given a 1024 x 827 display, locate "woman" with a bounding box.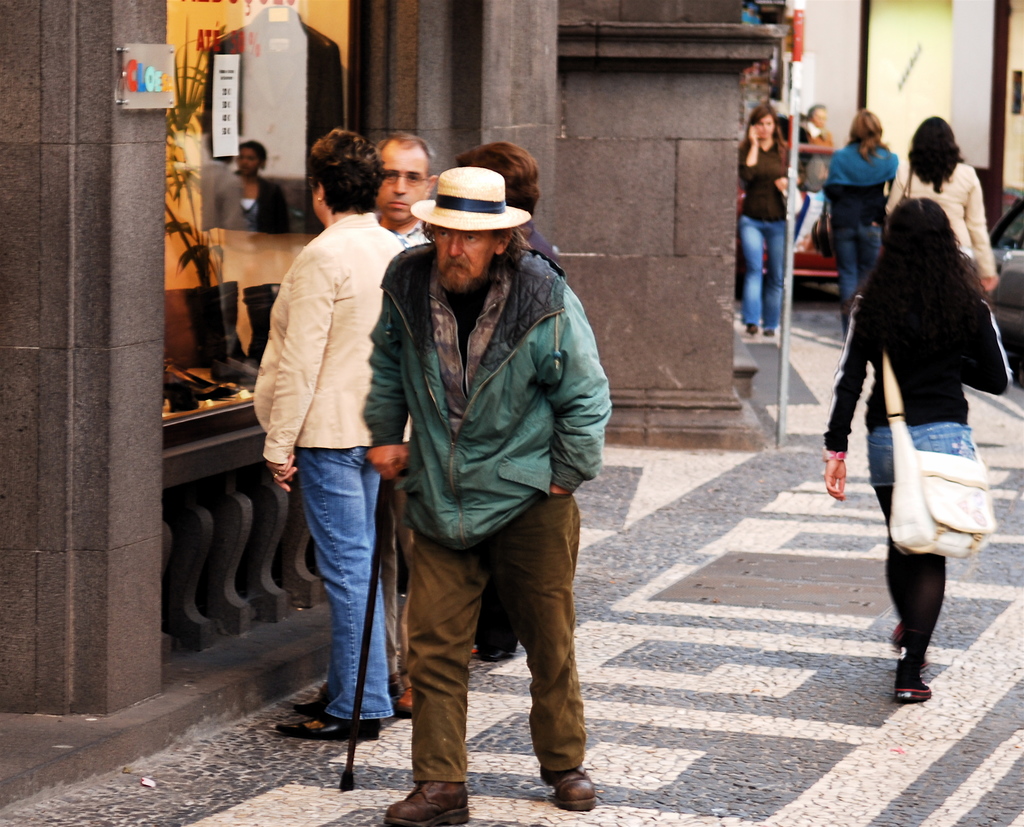
Located: <bbox>884, 115, 1002, 292</bbox>.
